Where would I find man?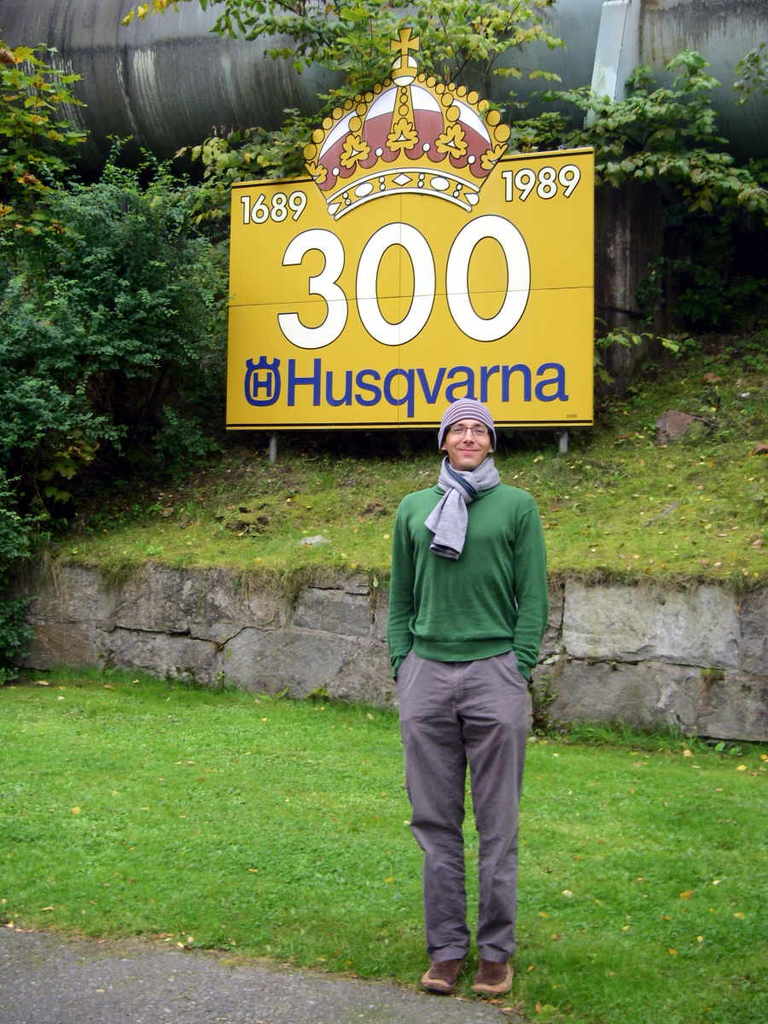
At (left=368, top=398, right=552, bottom=998).
